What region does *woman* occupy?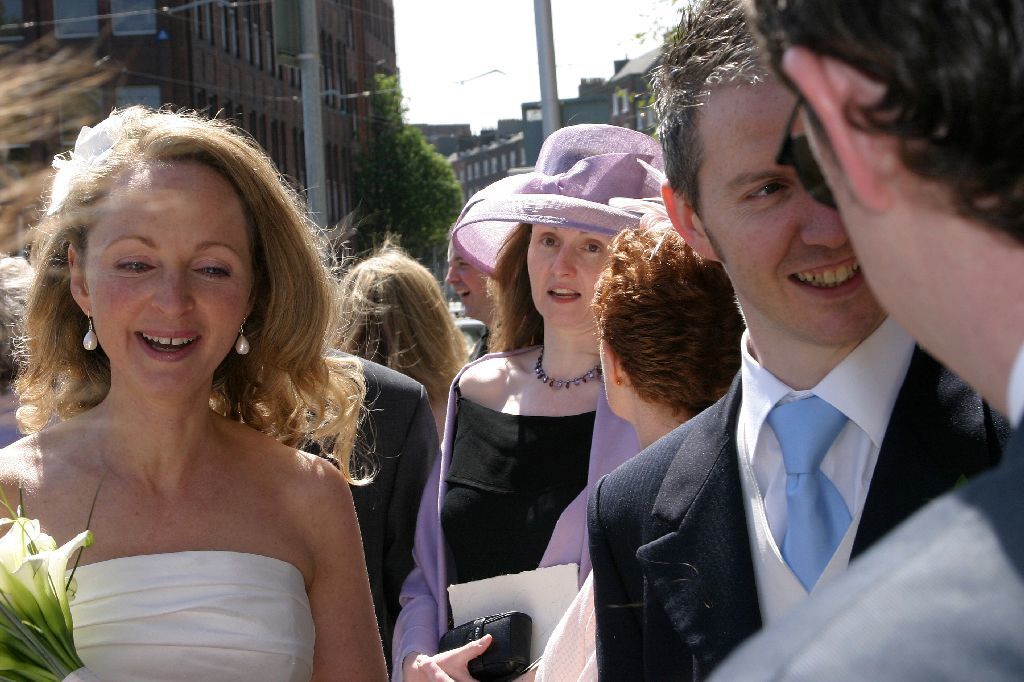
region(0, 112, 408, 681).
